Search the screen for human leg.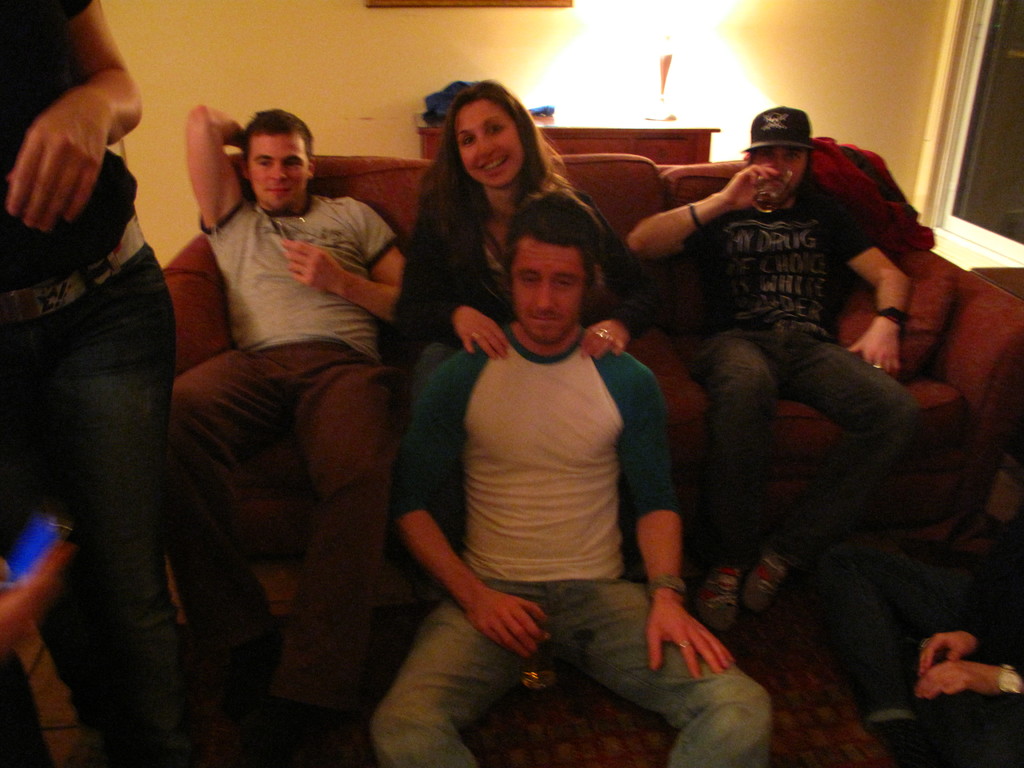
Found at [x1=54, y1=193, x2=185, y2=534].
